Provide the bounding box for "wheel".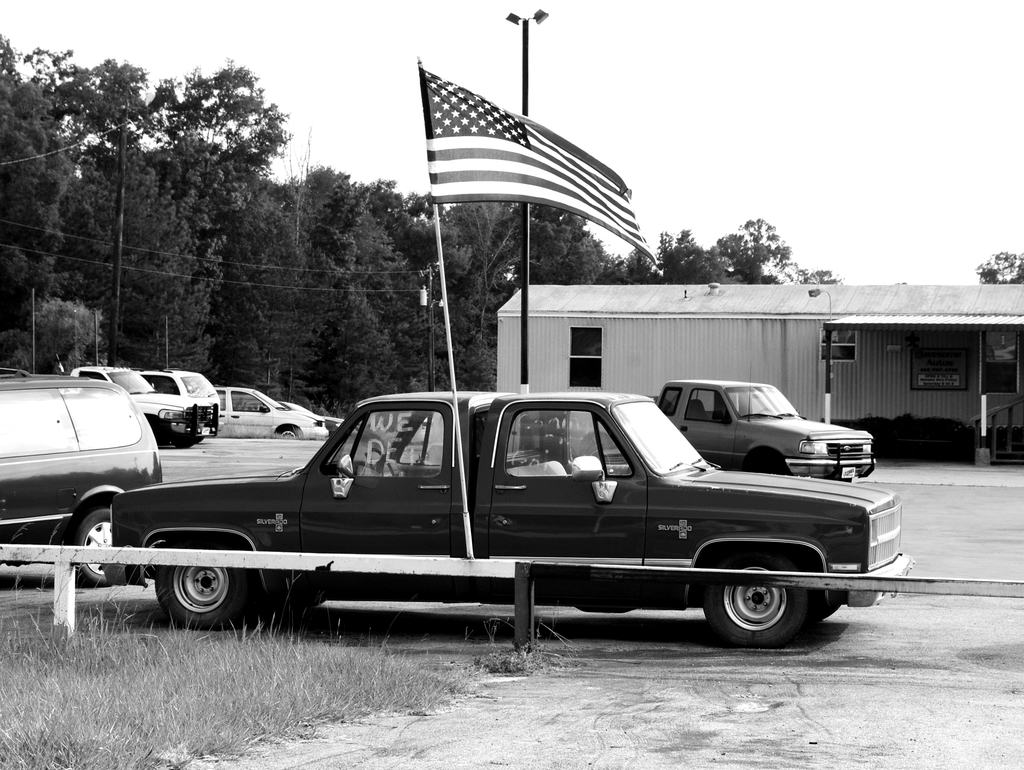
bbox=[364, 444, 399, 480].
